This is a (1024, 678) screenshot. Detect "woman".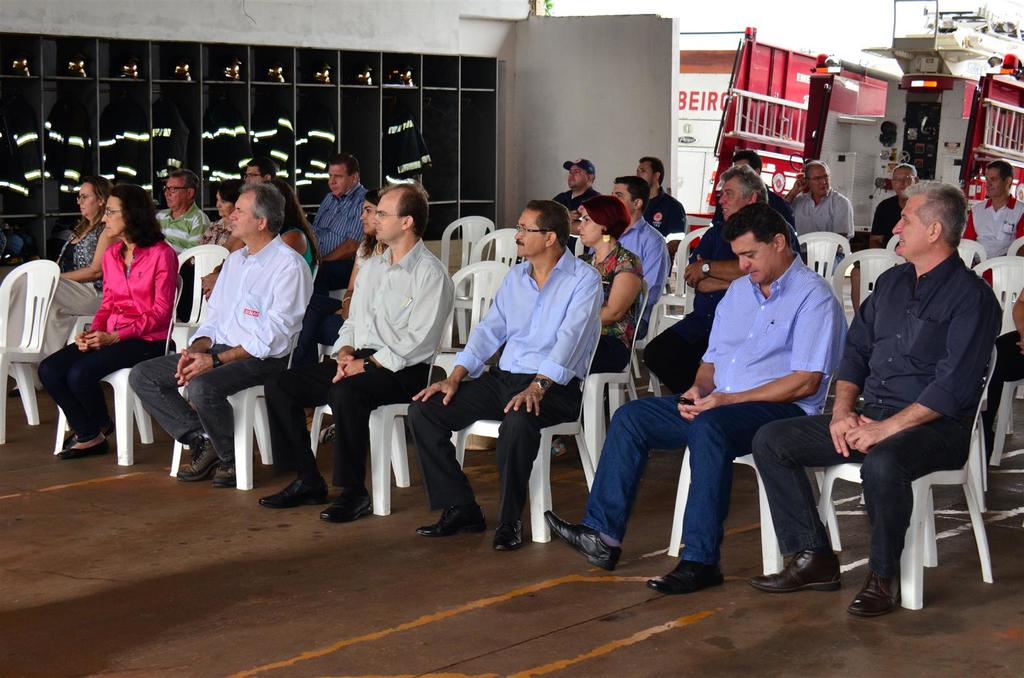
263 177 325 288.
